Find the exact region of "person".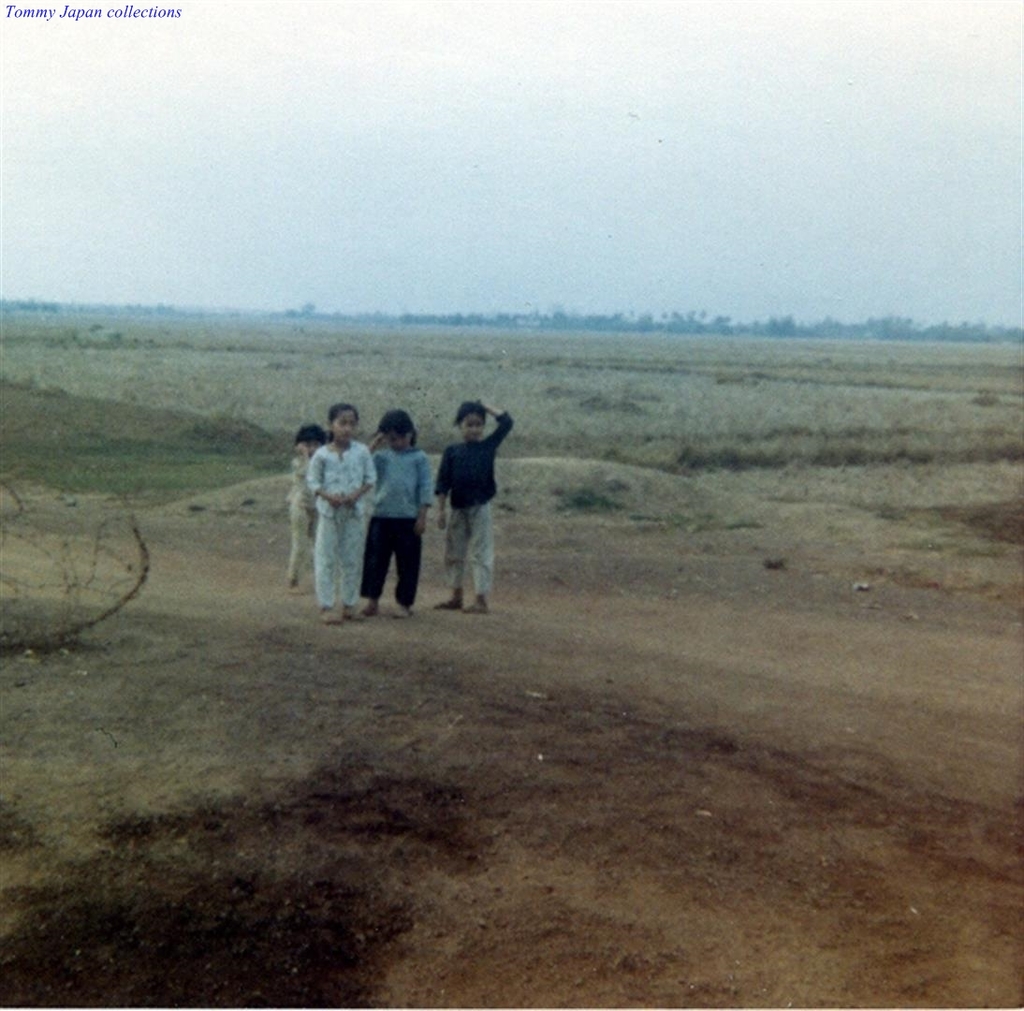
Exact region: x1=297 y1=393 x2=373 y2=623.
